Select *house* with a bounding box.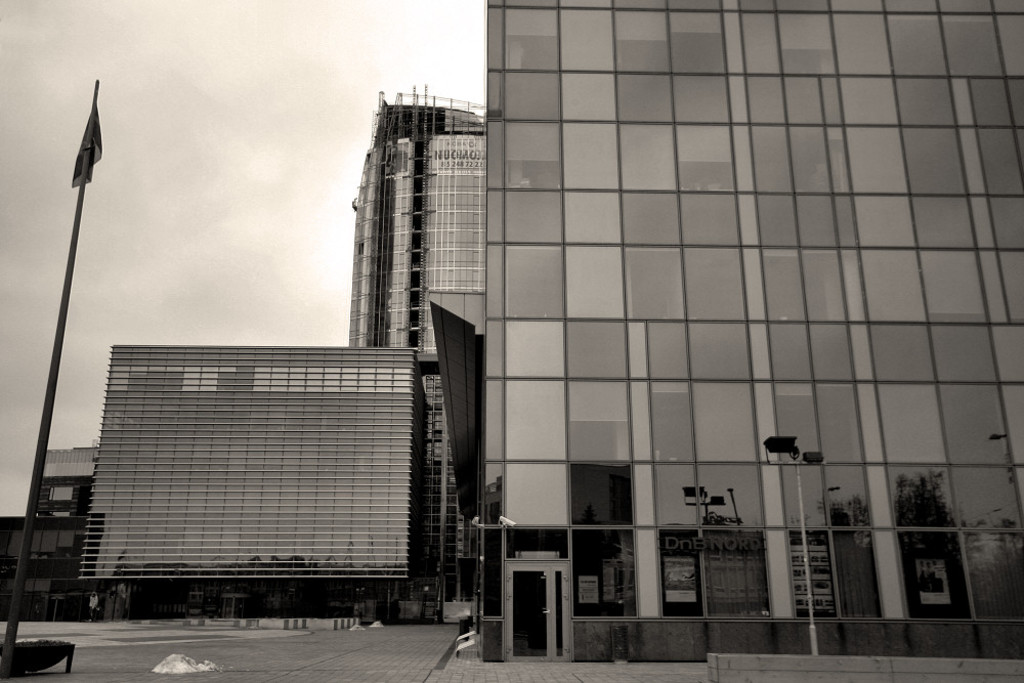
<region>0, 513, 89, 620</region>.
